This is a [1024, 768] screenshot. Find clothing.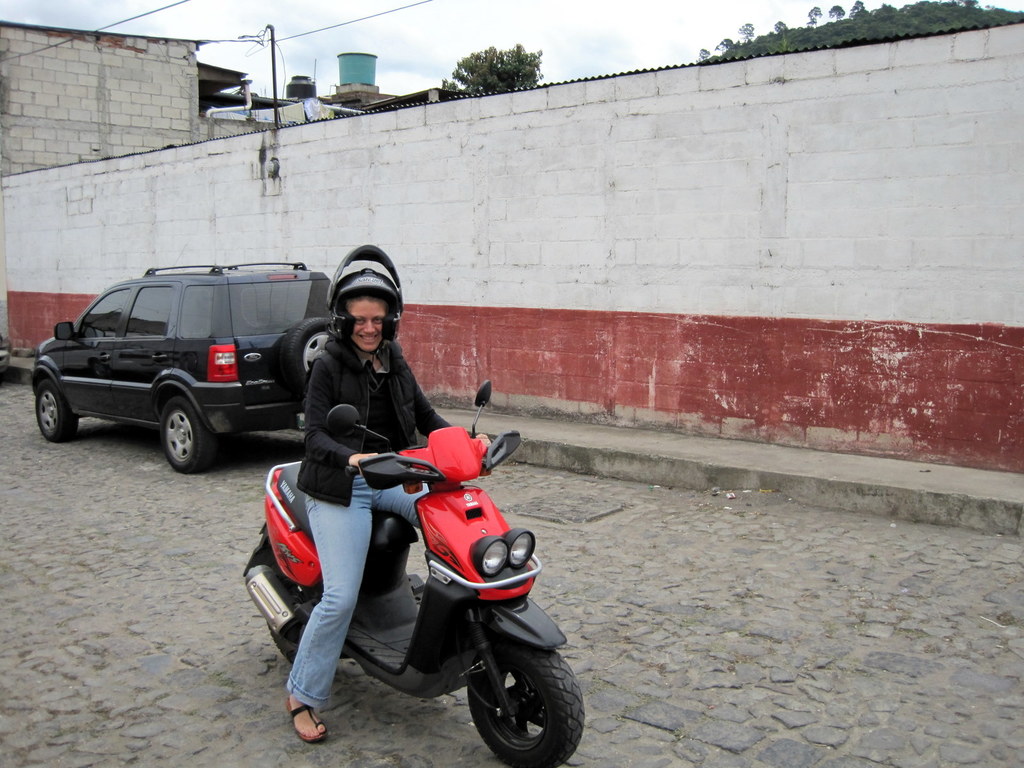
Bounding box: [294, 335, 445, 711].
